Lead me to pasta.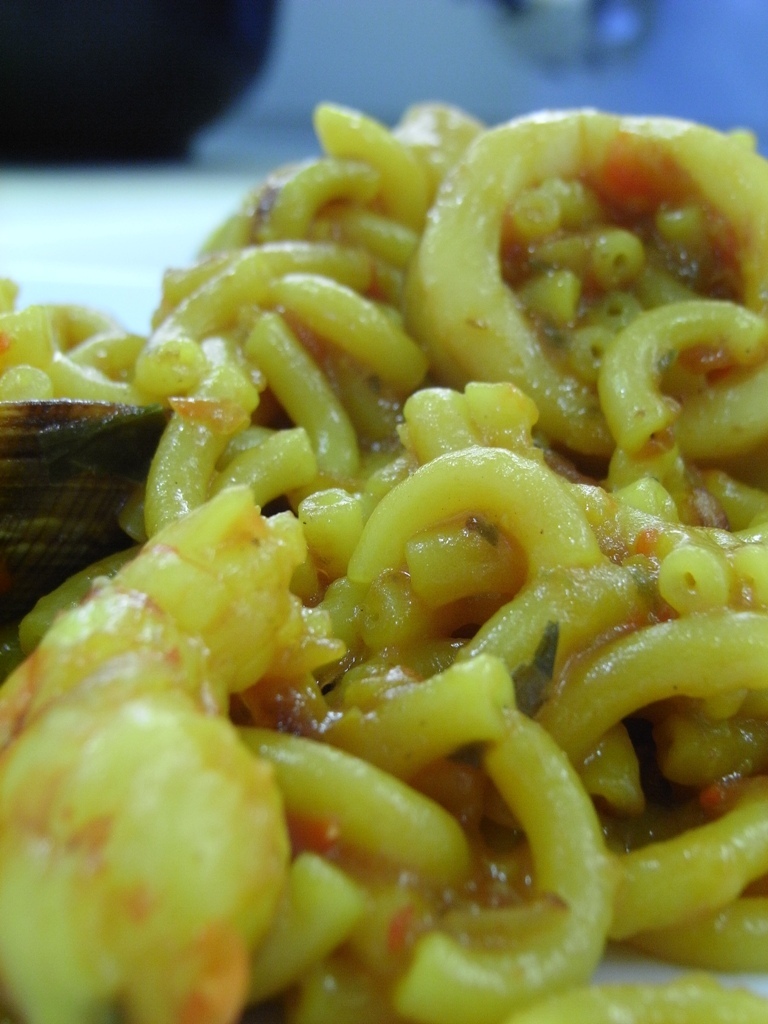
Lead to 0, 103, 767, 1023.
